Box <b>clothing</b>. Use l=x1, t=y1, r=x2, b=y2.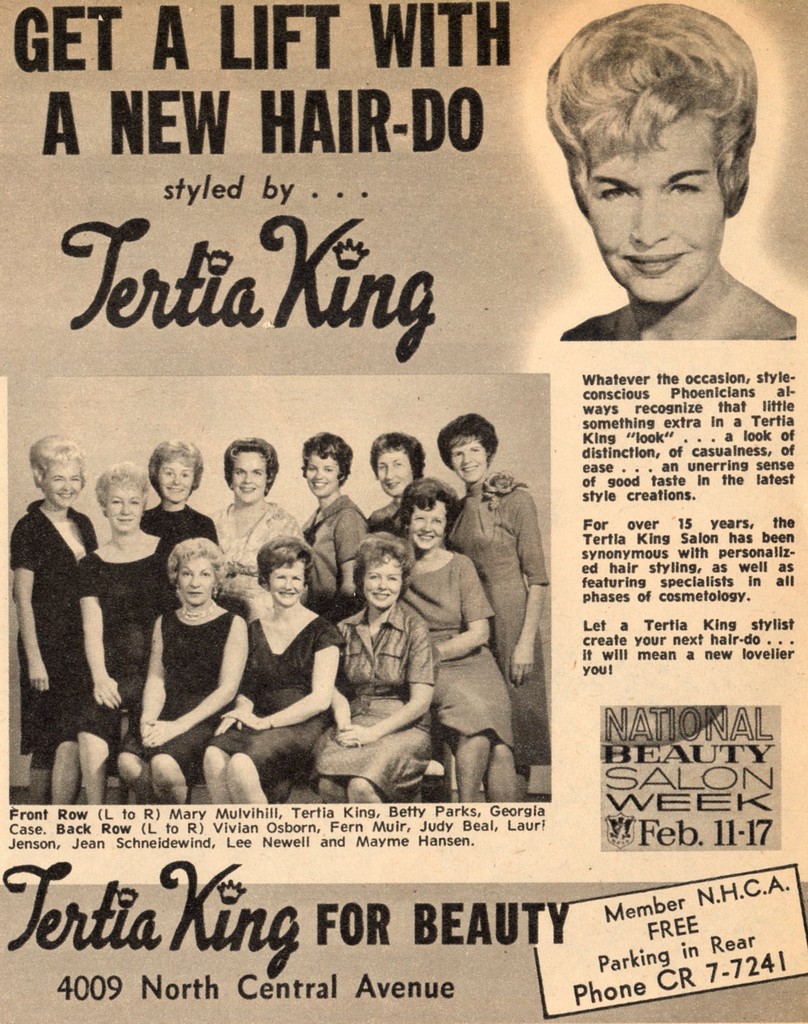
l=1, t=482, r=97, b=760.
